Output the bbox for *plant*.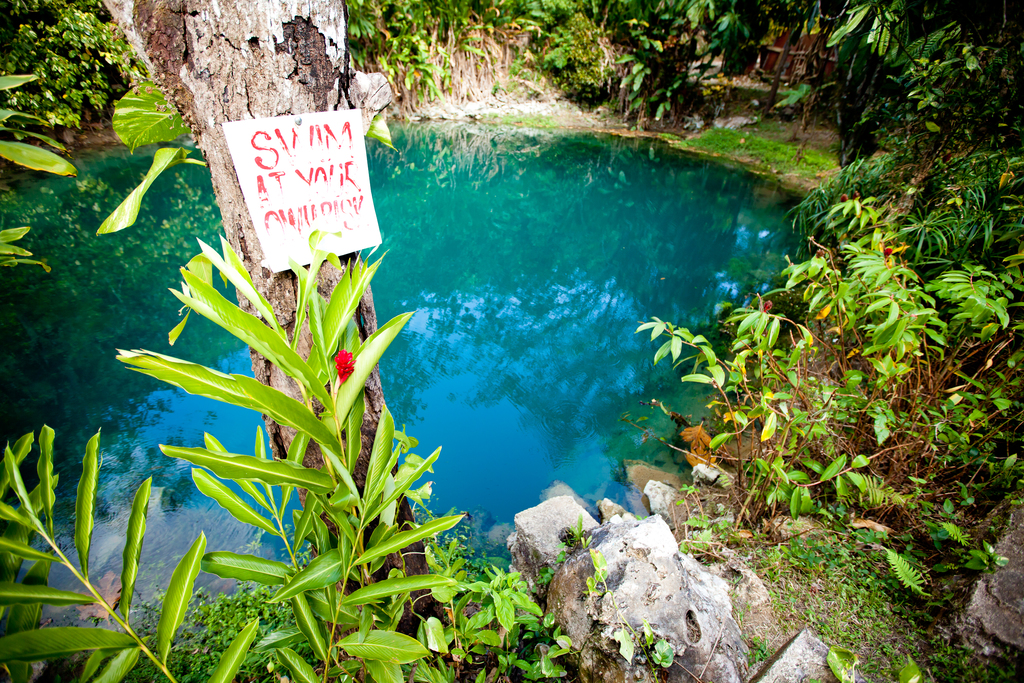
(532, 507, 596, 599).
